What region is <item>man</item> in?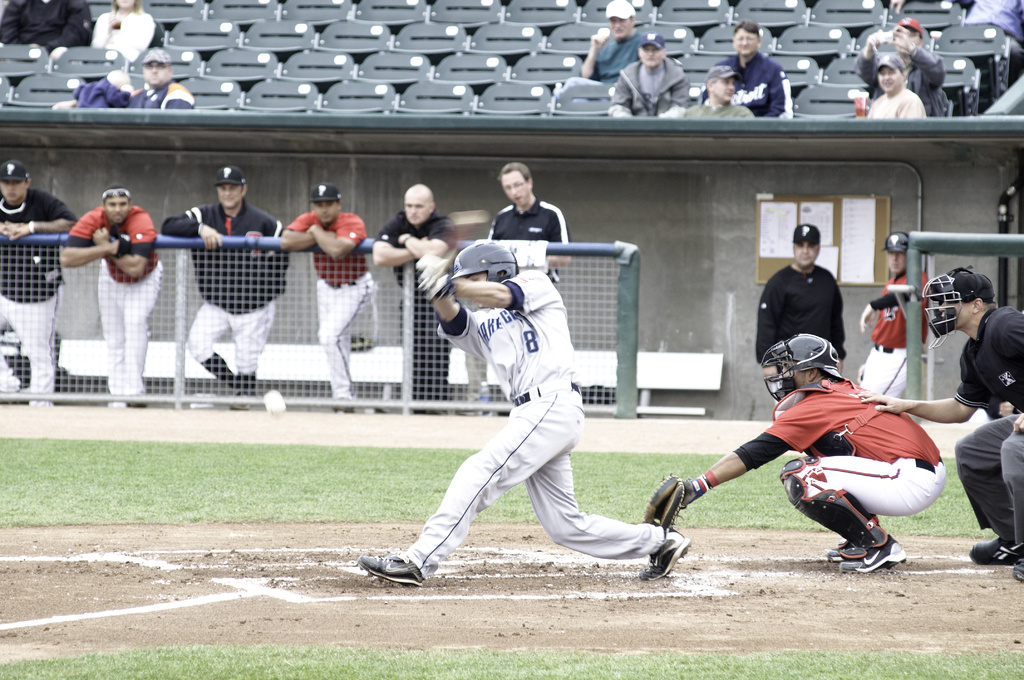
x1=645, y1=334, x2=950, y2=576.
